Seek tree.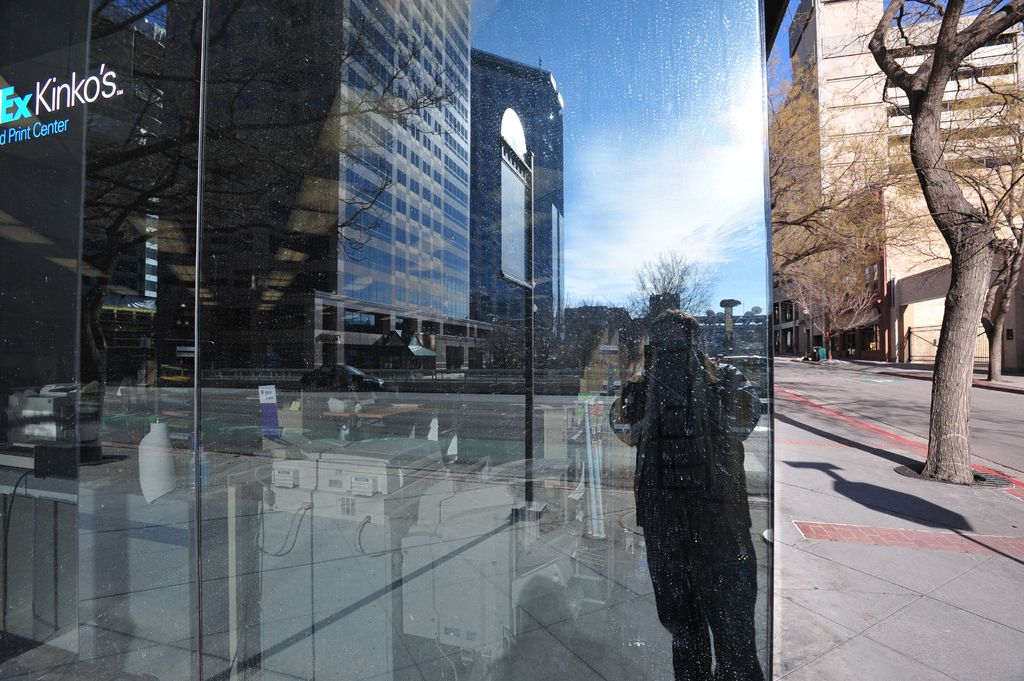
<bbox>766, 52, 875, 292</bbox>.
